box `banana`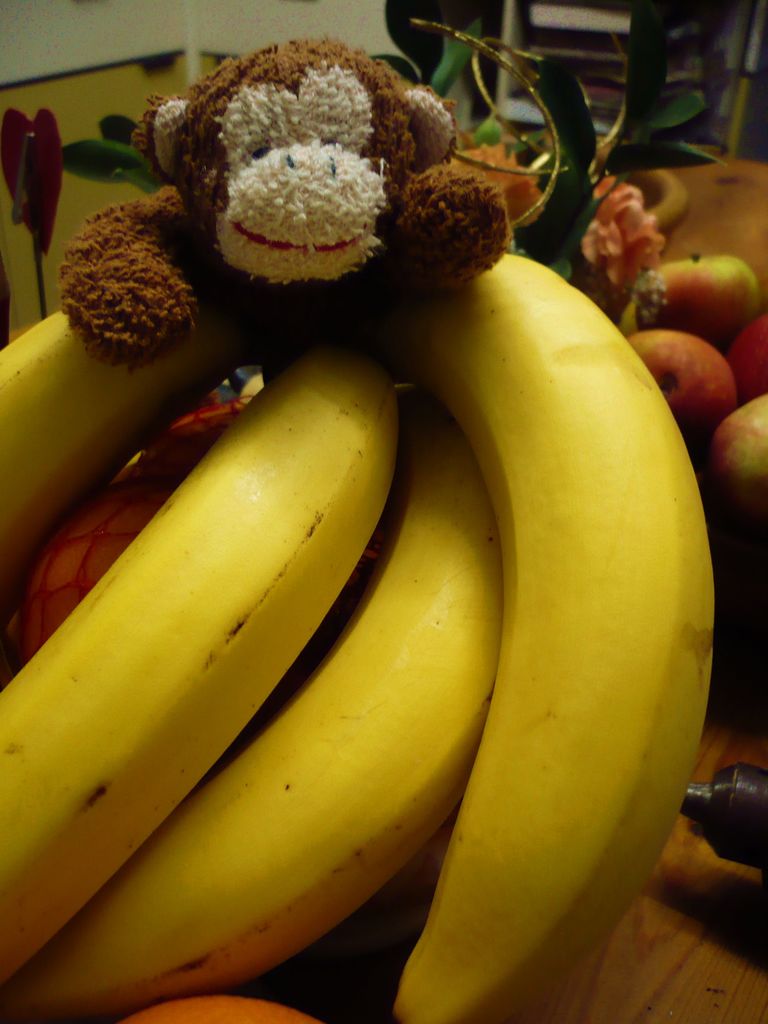
crop(0, 384, 495, 1023)
